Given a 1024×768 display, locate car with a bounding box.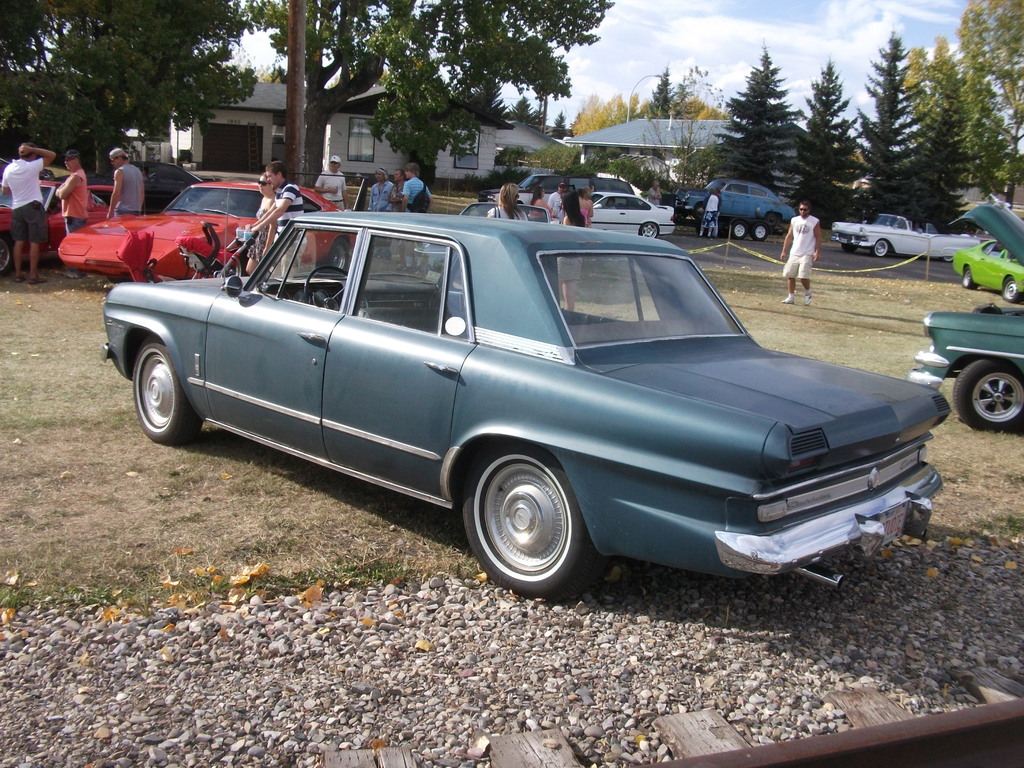
Located: {"x1": 413, "y1": 200, "x2": 557, "y2": 275}.
